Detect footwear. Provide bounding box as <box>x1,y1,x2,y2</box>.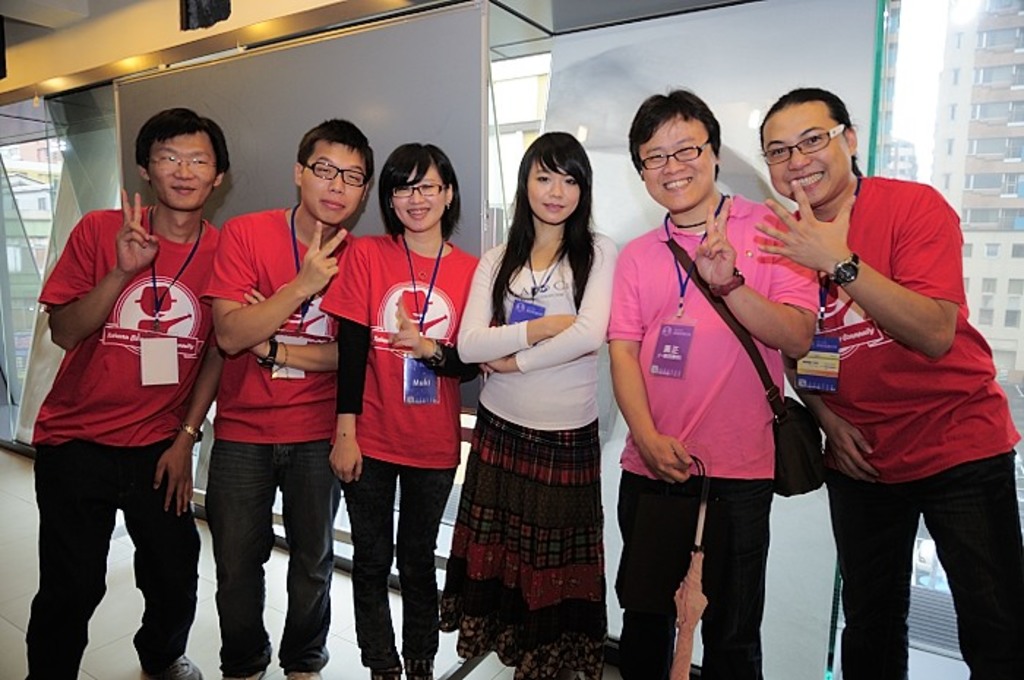
<box>234,664,271,679</box>.
